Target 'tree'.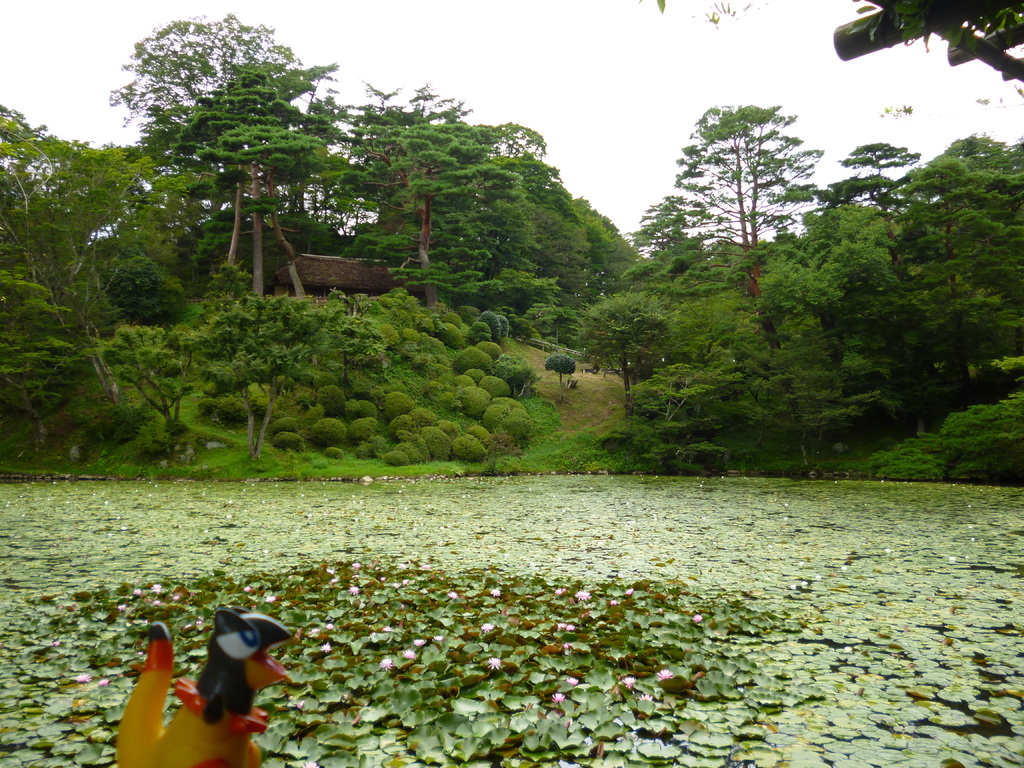
Target region: <box>110,4,298,240</box>.
